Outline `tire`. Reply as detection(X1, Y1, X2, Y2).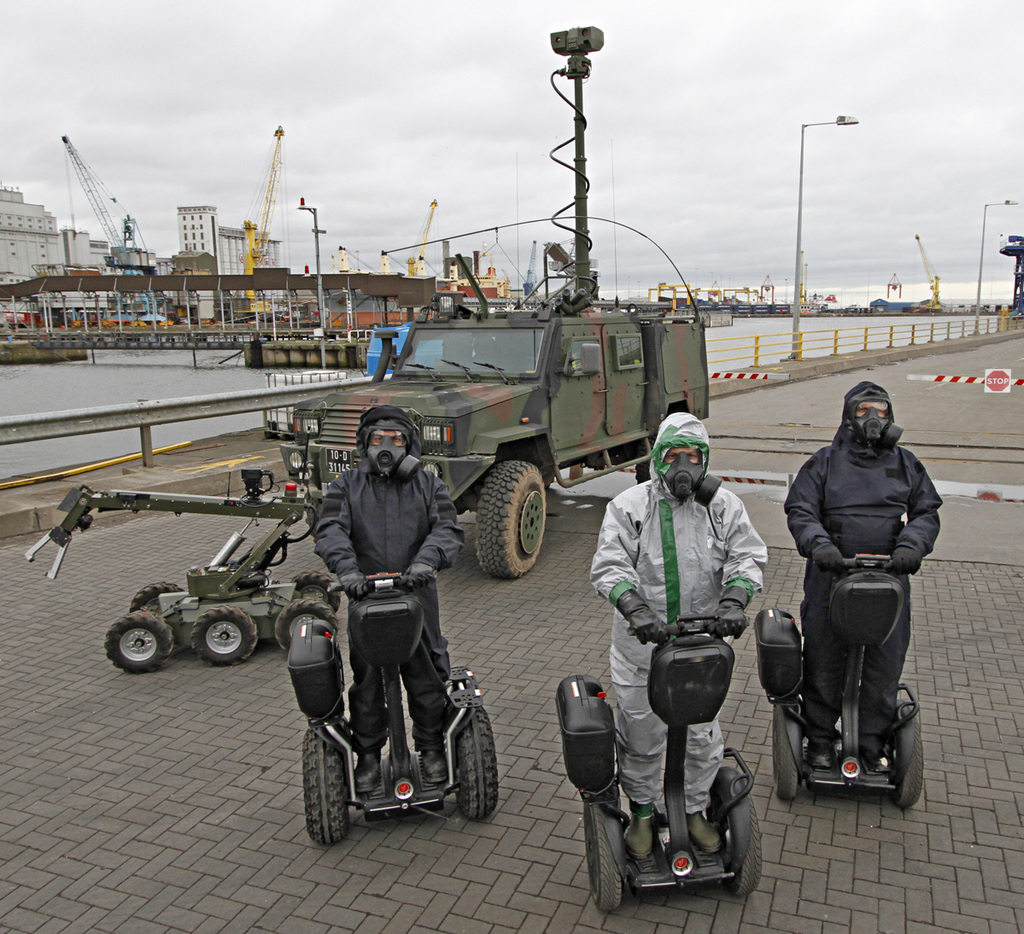
detection(265, 577, 283, 584).
